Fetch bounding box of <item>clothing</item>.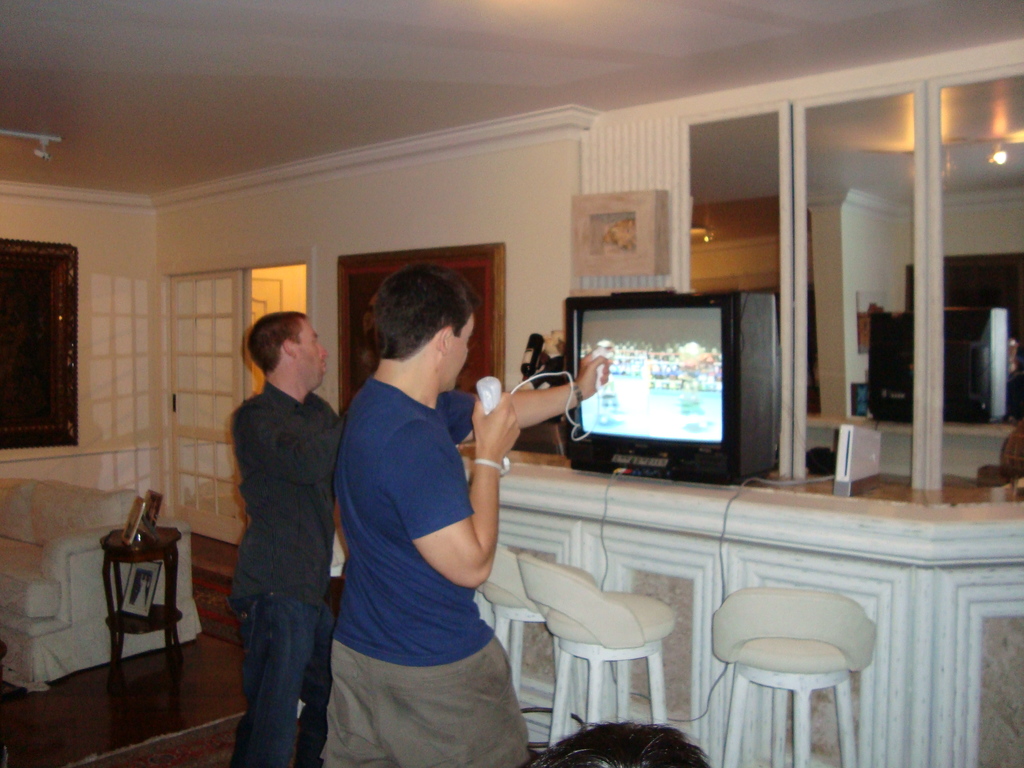
Bbox: BBox(322, 368, 534, 767).
